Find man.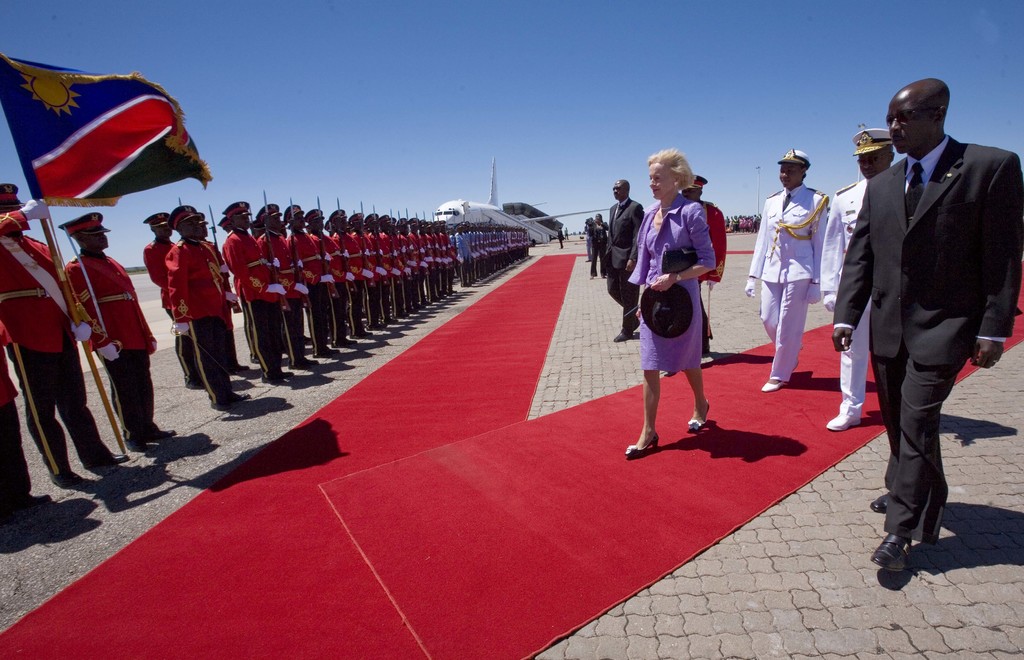
<bbox>1, 181, 130, 483</bbox>.
